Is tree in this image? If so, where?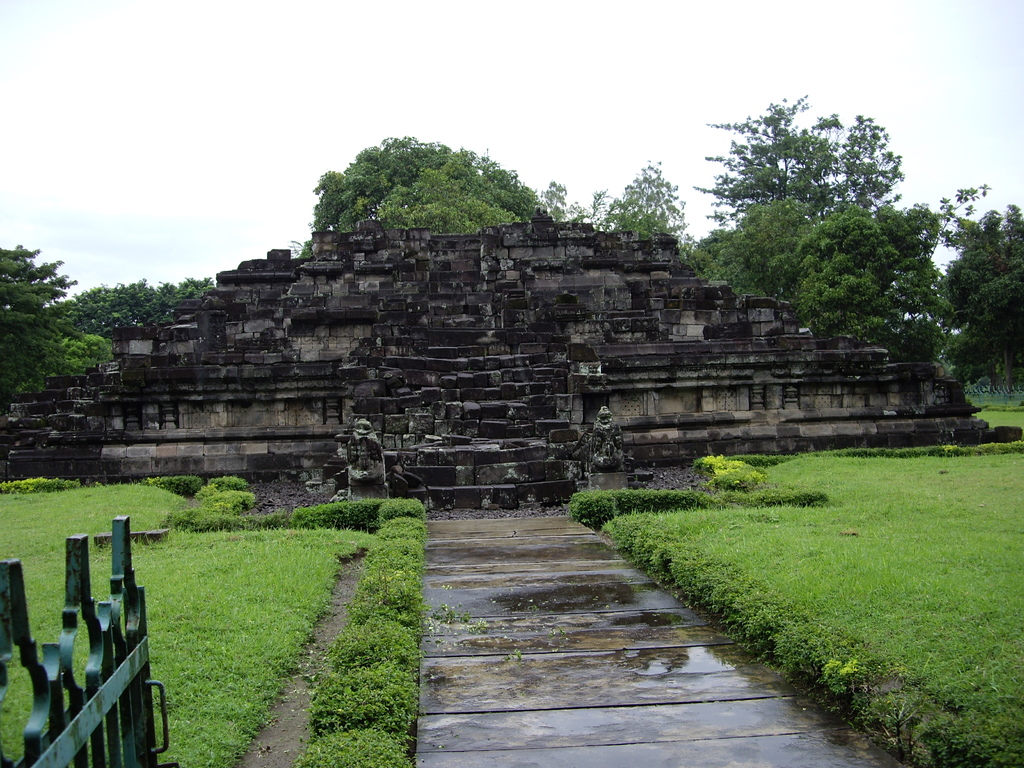
Yes, at {"x1": 930, "y1": 202, "x2": 1023, "y2": 393}.
